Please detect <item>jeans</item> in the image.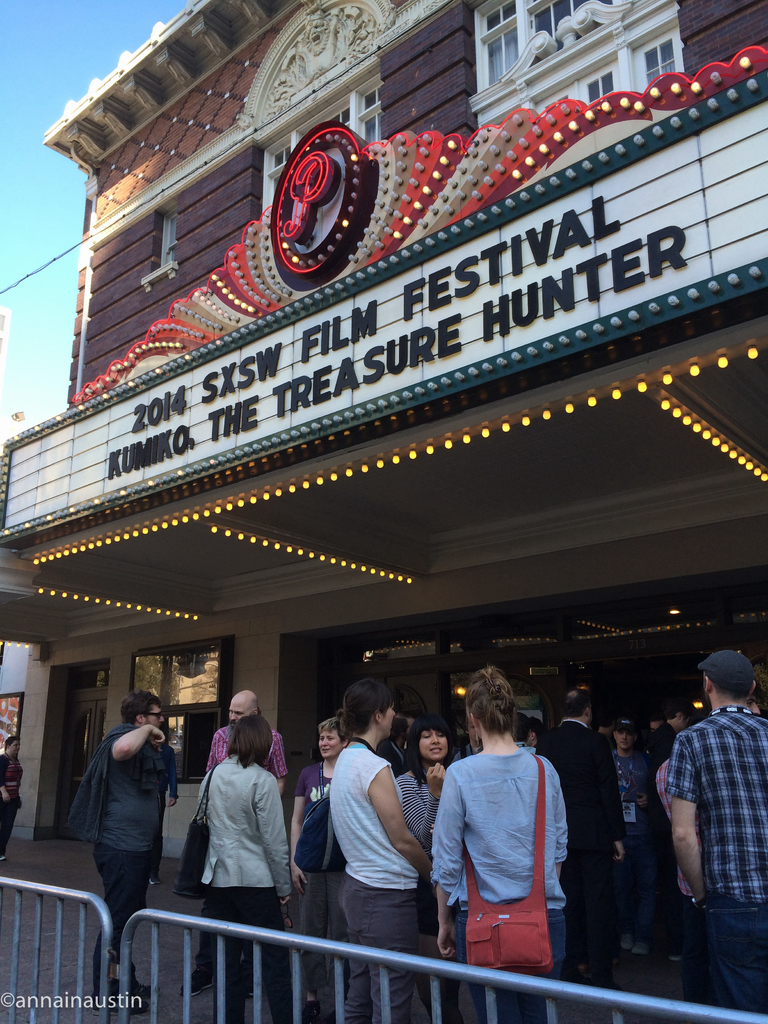
pyautogui.locateOnScreen(453, 910, 565, 1023).
